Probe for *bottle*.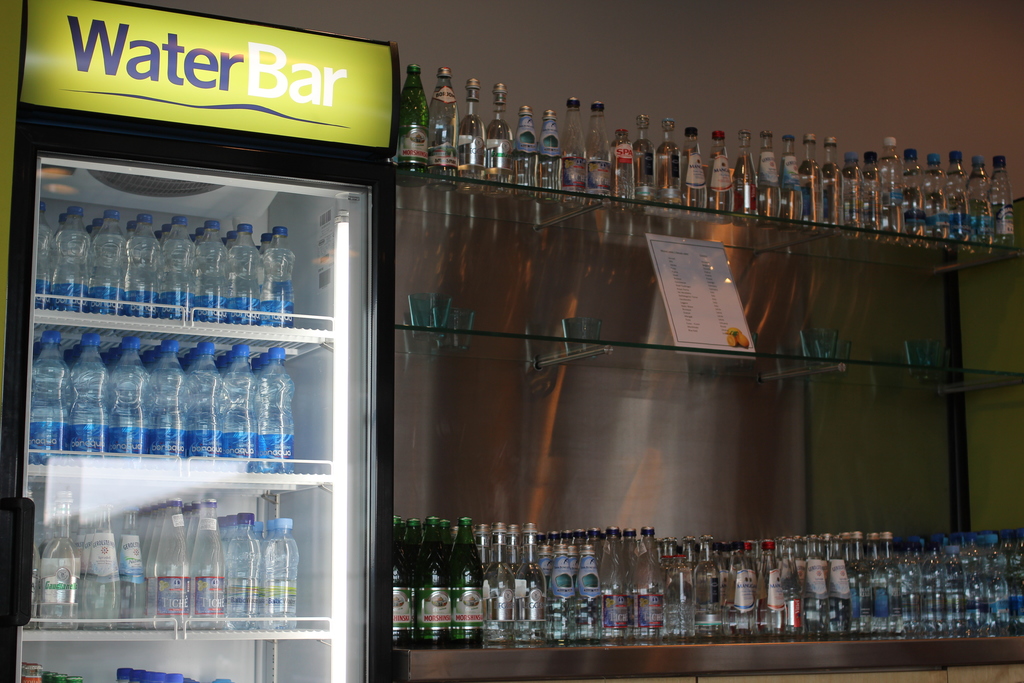
Probe result: region(39, 491, 80, 630).
